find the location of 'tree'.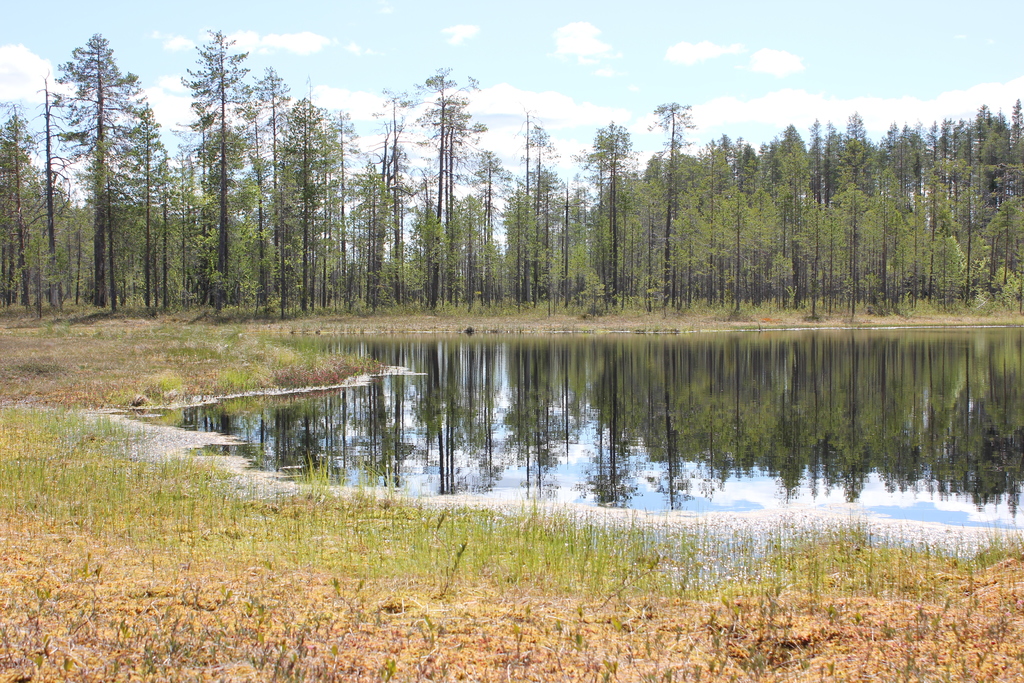
Location: (x1=46, y1=44, x2=180, y2=307).
